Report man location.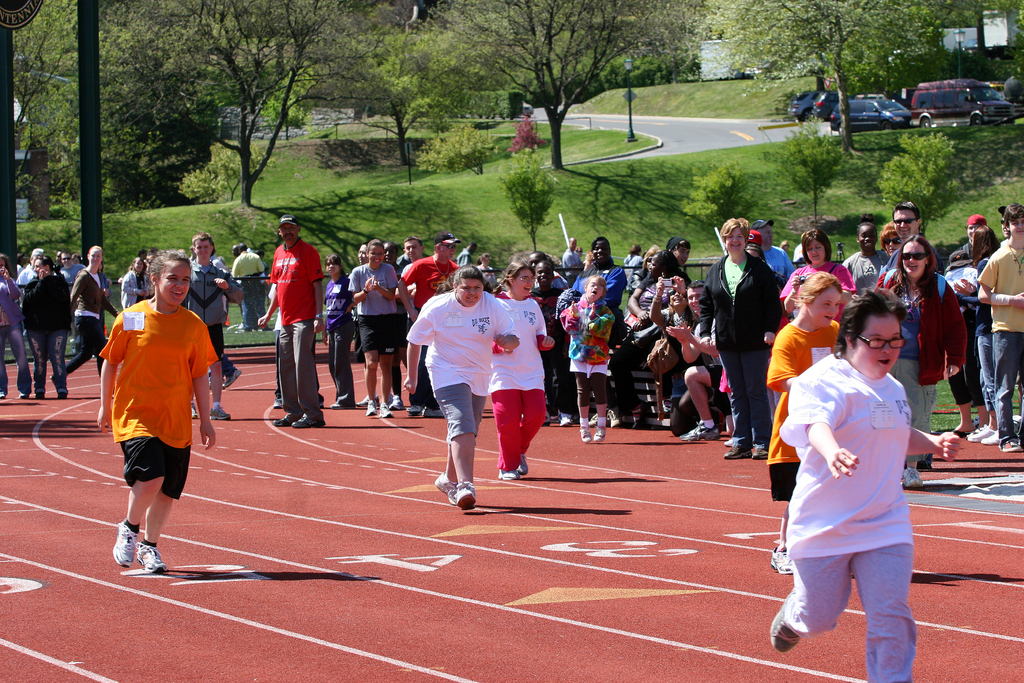
Report: x1=670 y1=273 x2=733 y2=447.
